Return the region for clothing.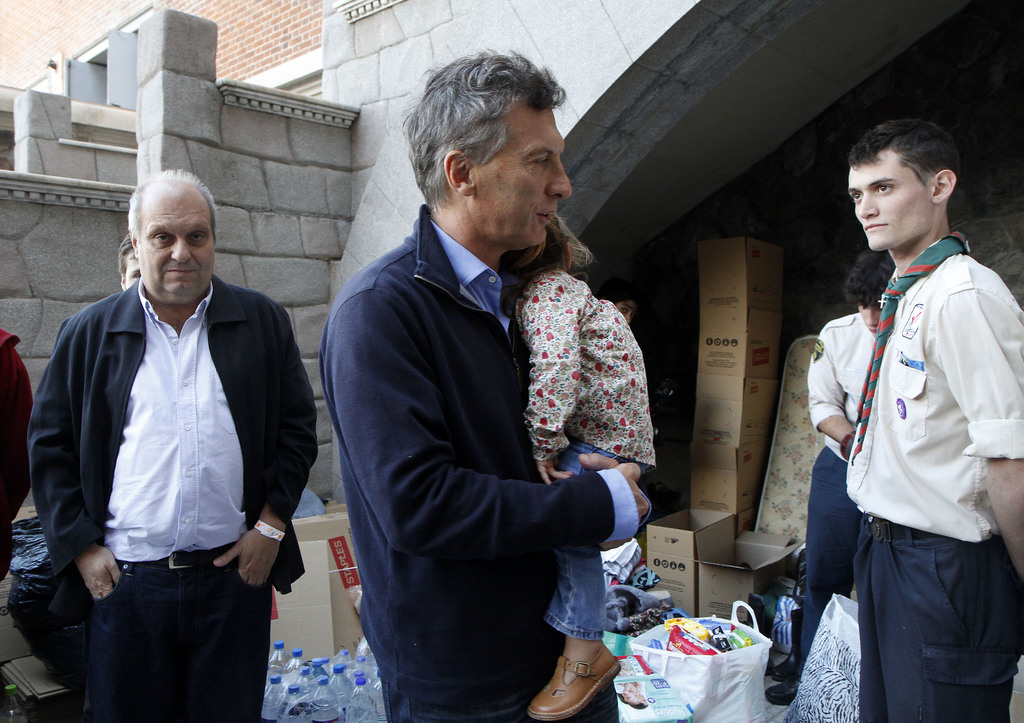
bbox=[804, 315, 879, 671].
